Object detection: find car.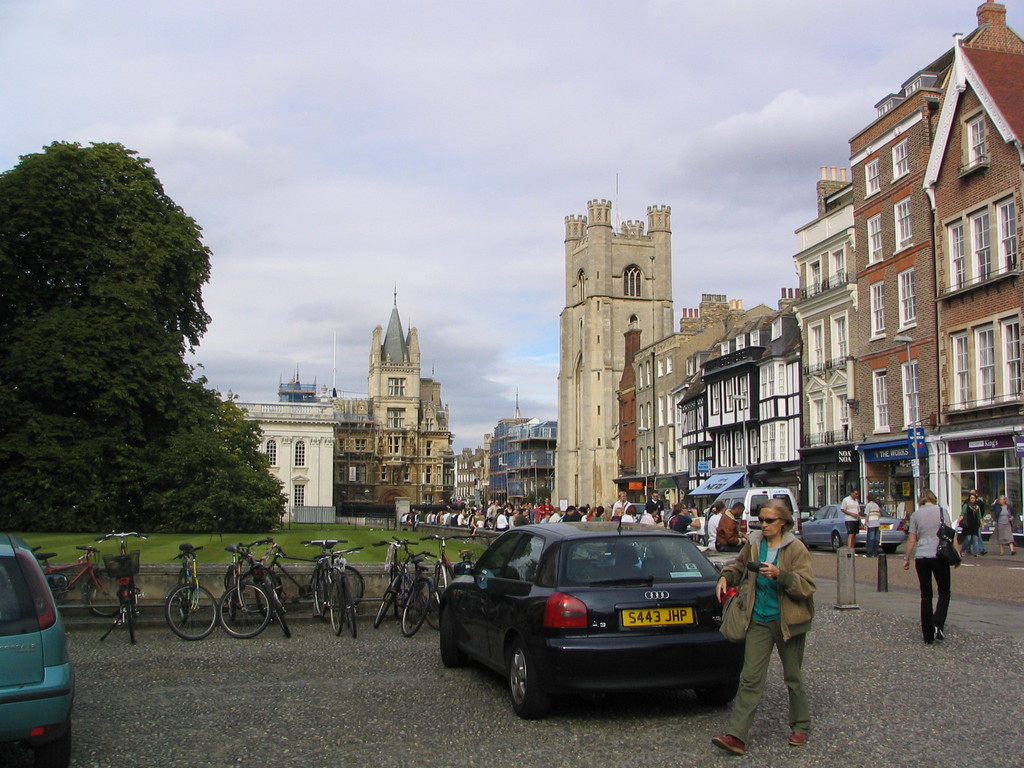
bbox(435, 508, 755, 720).
